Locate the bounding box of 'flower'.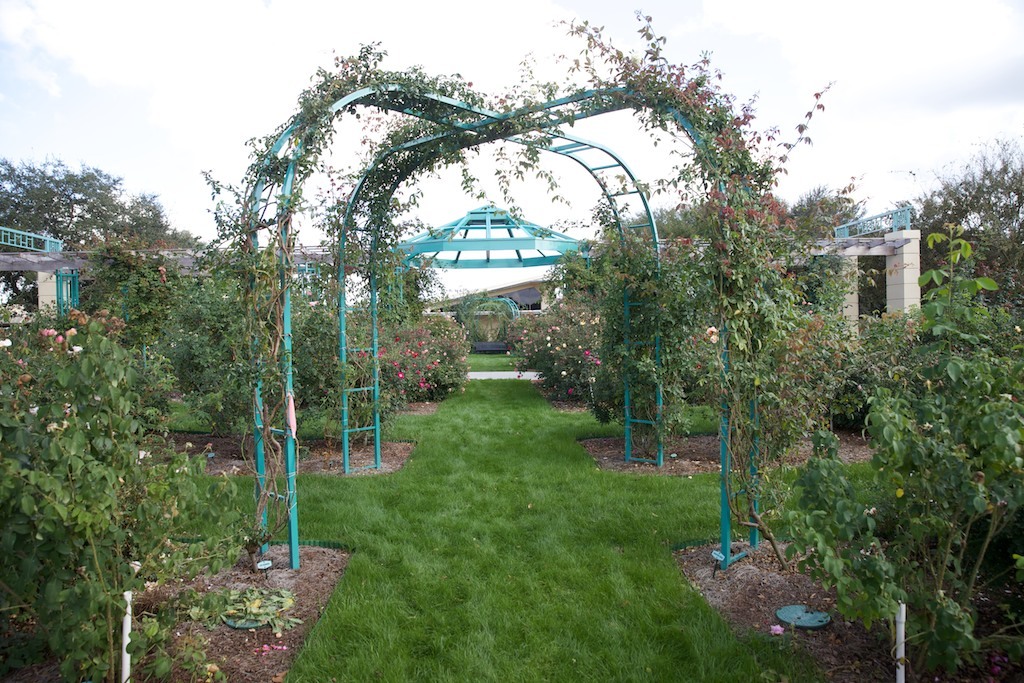
Bounding box: select_region(130, 558, 139, 573).
